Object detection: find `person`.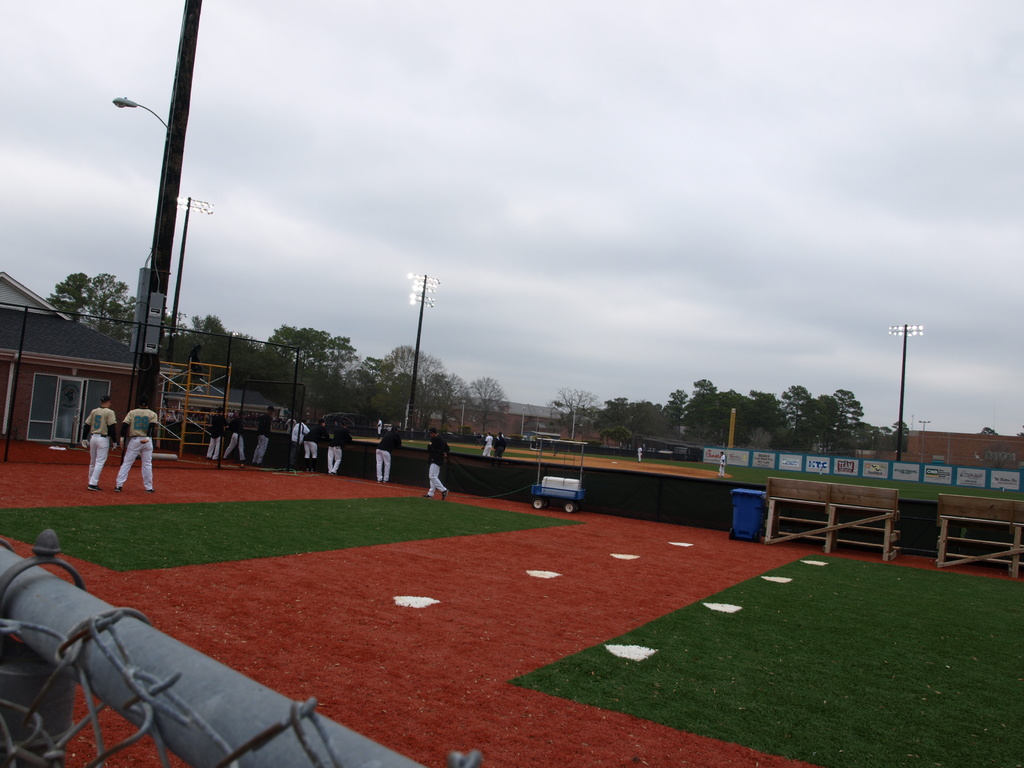
(480,431,492,459).
